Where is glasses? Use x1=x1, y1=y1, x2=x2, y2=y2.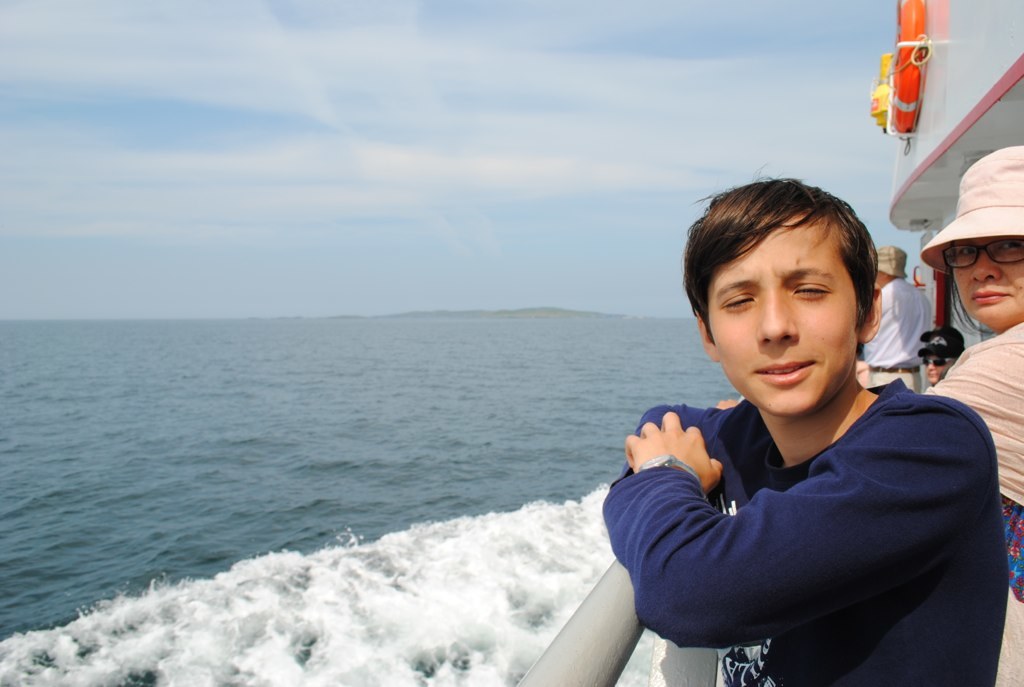
x1=945, y1=238, x2=1023, y2=271.
